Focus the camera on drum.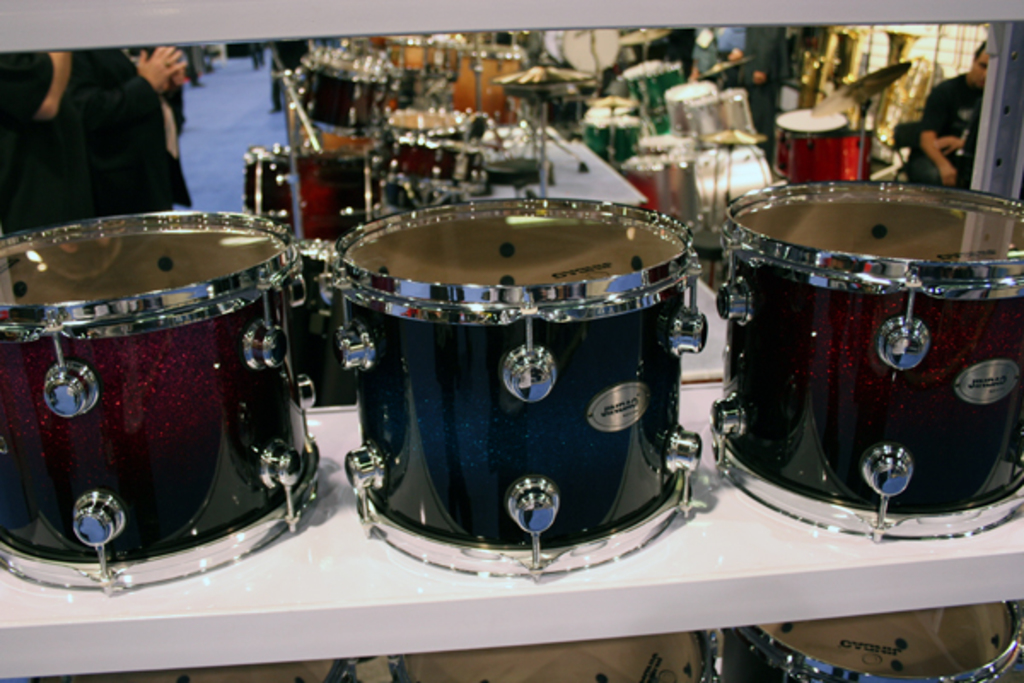
Focus region: [582,104,614,164].
